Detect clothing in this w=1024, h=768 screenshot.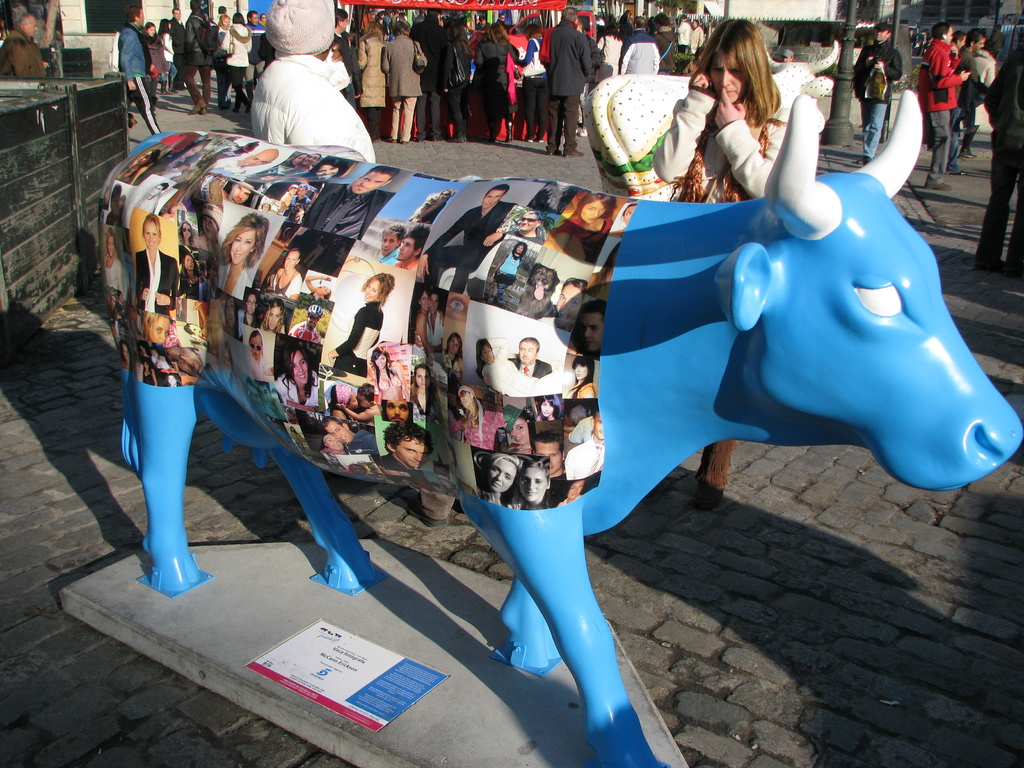
Detection: bbox=[619, 27, 655, 79].
